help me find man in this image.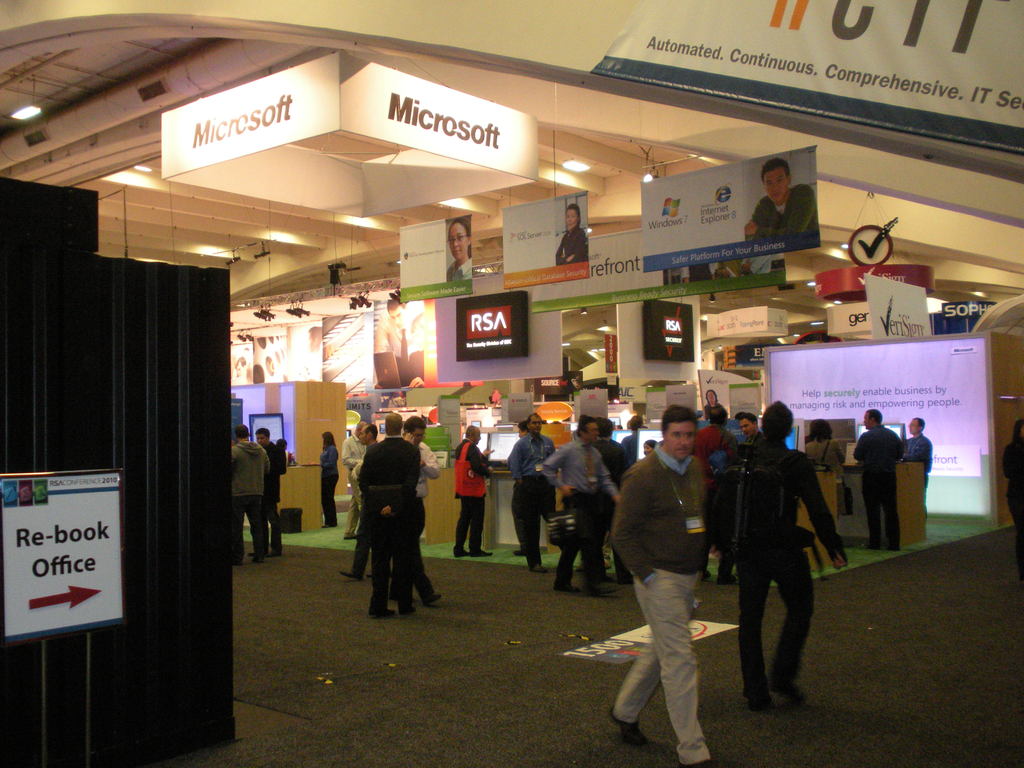
Found it: Rect(901, 419, 932, 528).
